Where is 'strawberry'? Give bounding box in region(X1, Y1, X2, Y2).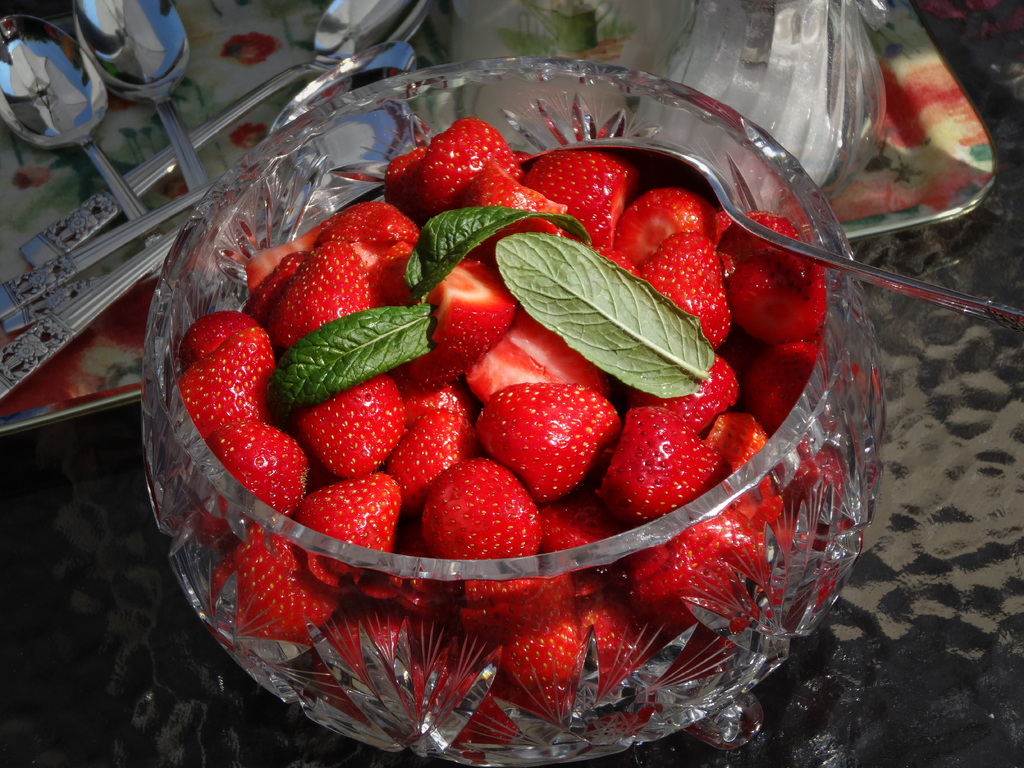
region(473, 365, 607, 501).
